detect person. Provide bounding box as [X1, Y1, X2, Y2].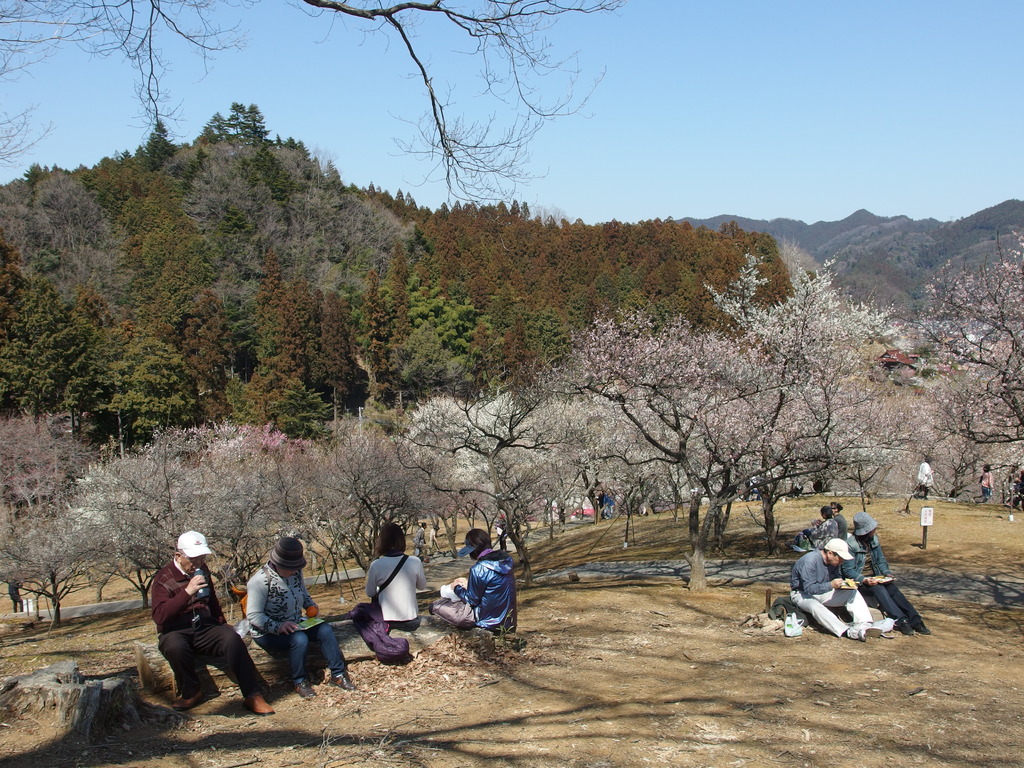
[152, 532, 276, 717].
